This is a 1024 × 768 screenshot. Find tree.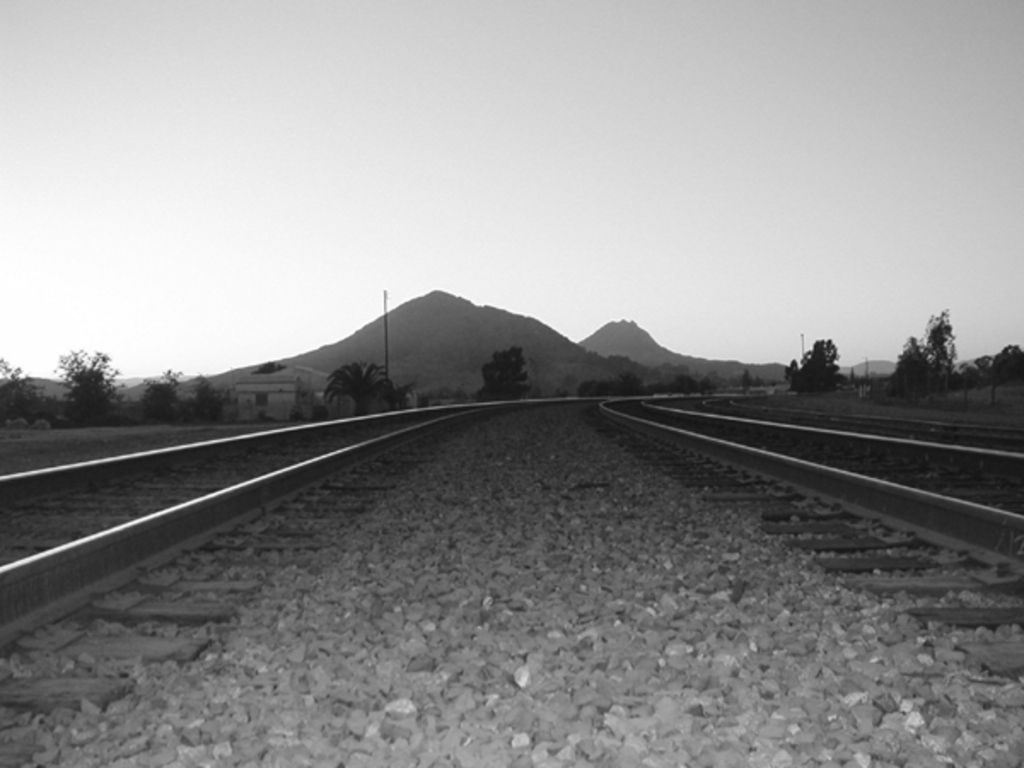
Bounding box: [312, 357, 401, 403].
